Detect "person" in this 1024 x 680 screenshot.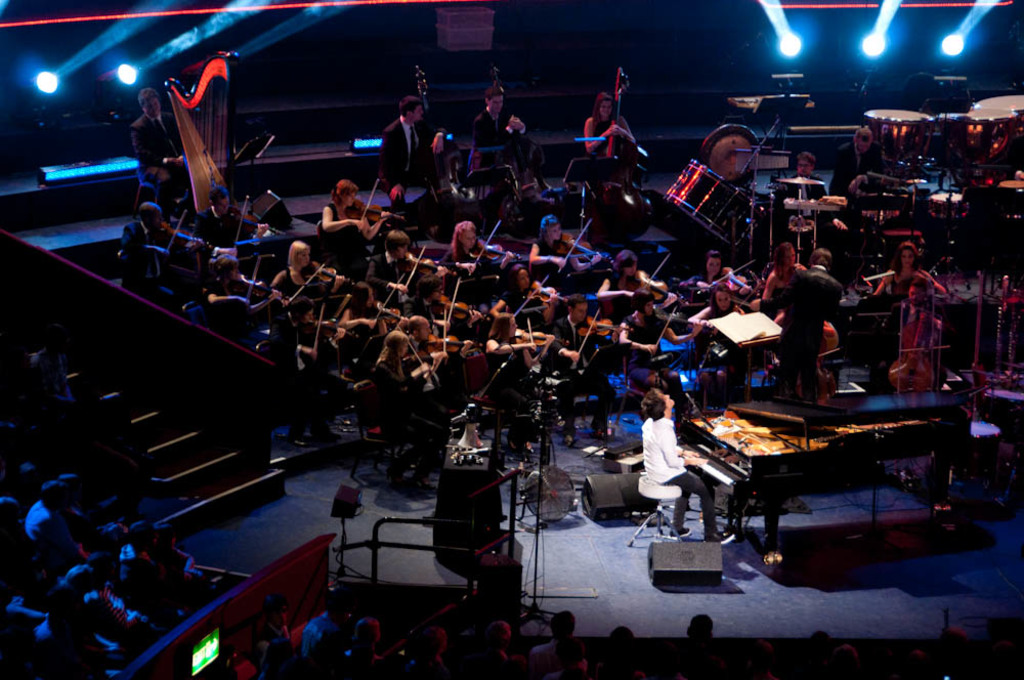
Detection: crop(436, 217, 522, 315).
